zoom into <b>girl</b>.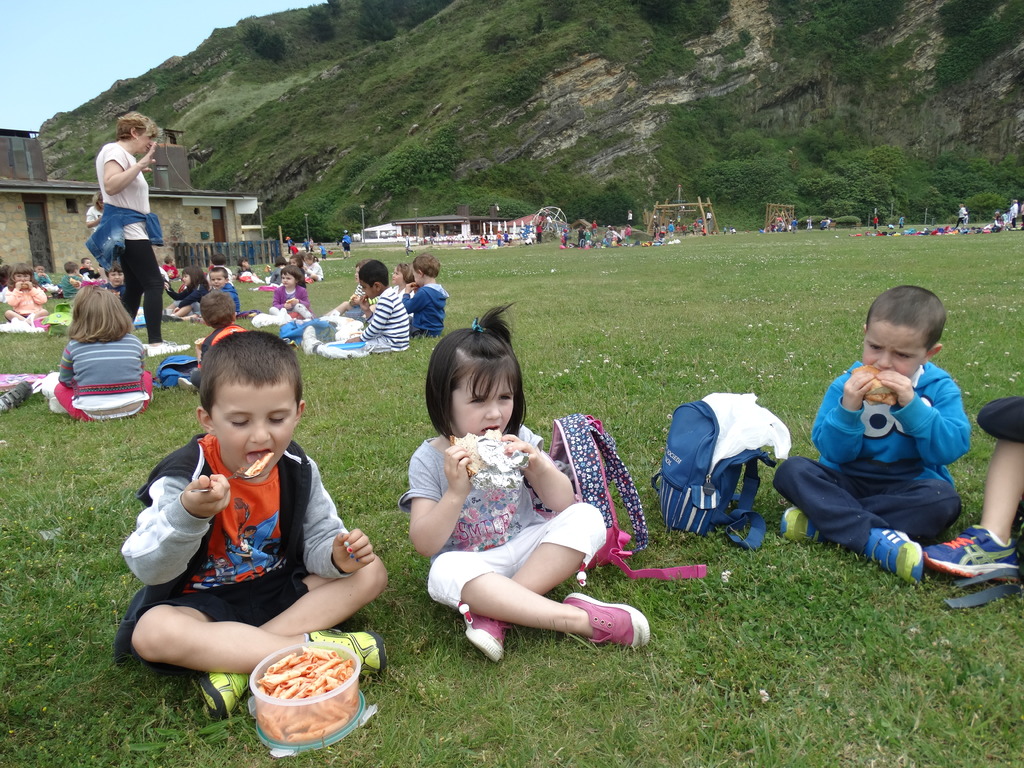
Zoom target: BBox(96, 114, 163, 339).
